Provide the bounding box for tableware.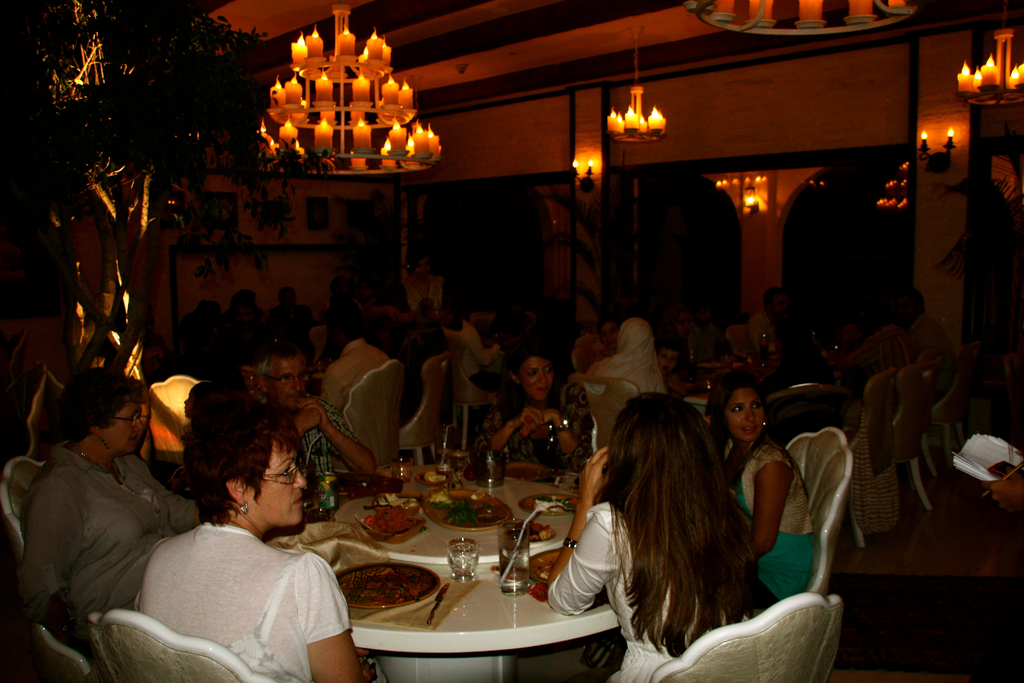
Rect(447, 543, 477, 585).
